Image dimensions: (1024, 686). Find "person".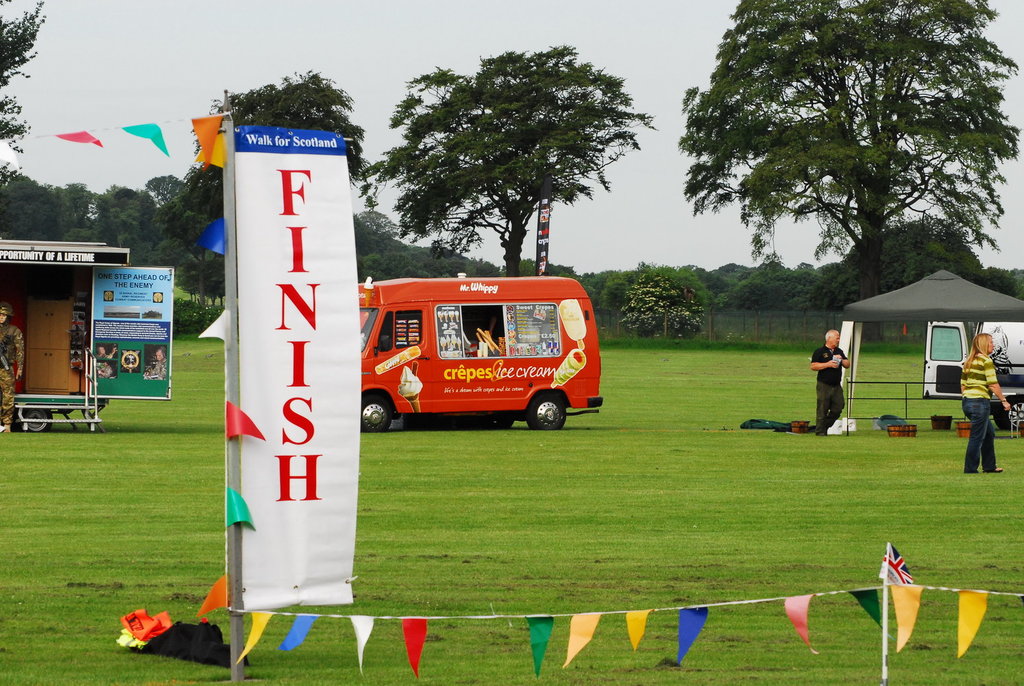
select_region(148, 345, 167, 382).
